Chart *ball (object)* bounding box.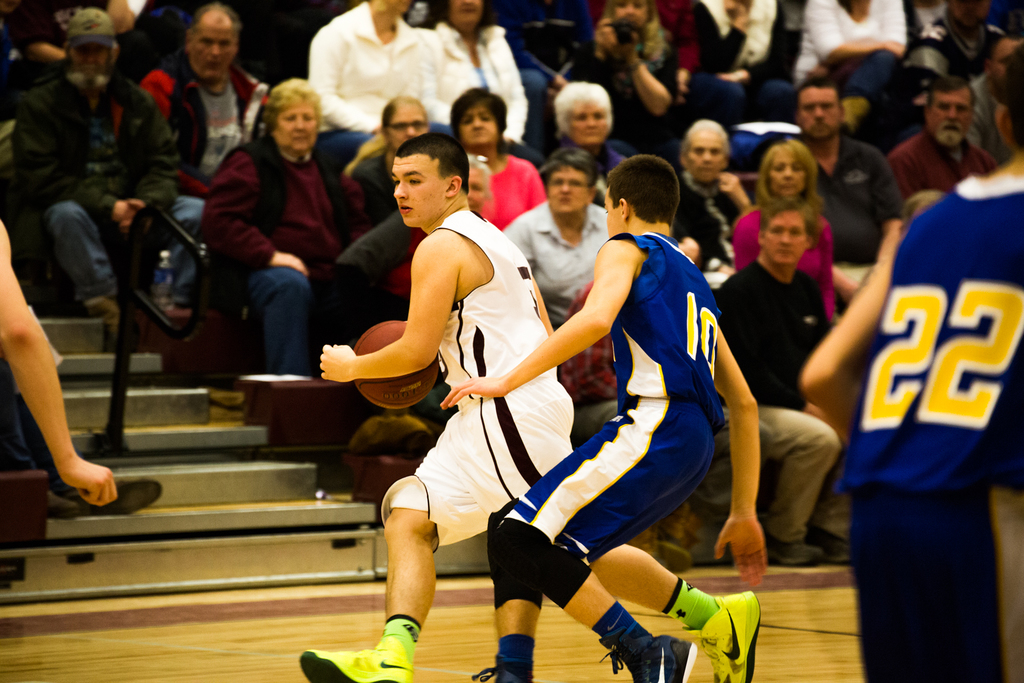
Charted: rect(357, 319, 440, 410).
